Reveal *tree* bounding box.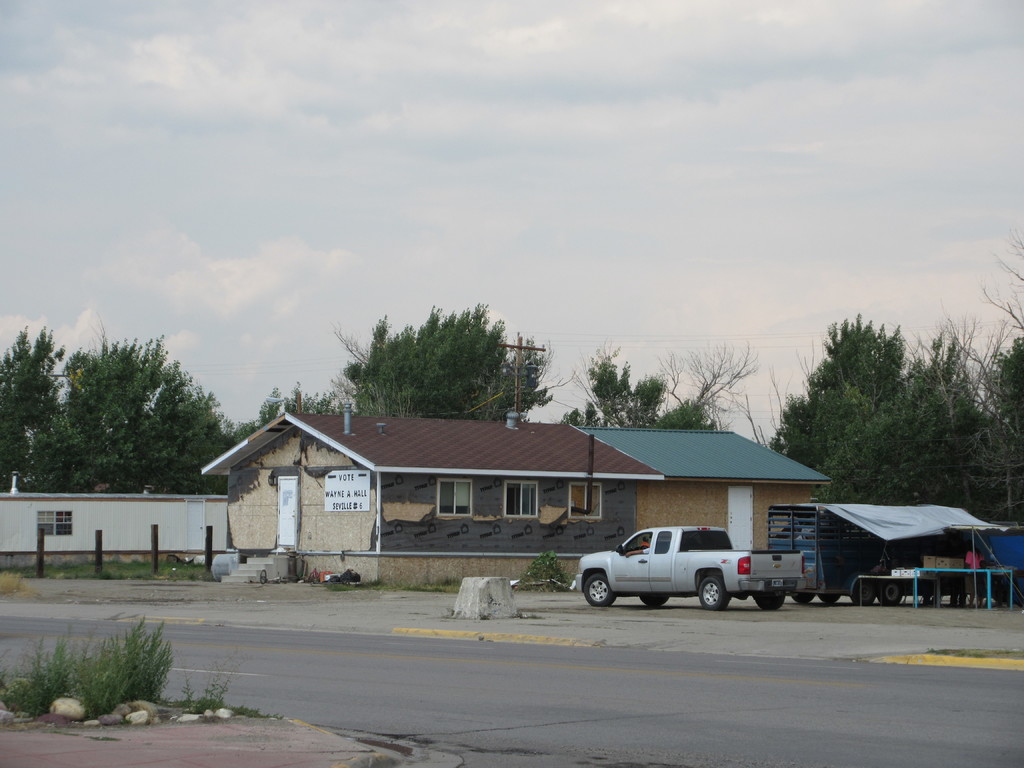
Revealed: box(0, 323, 65, 495).
